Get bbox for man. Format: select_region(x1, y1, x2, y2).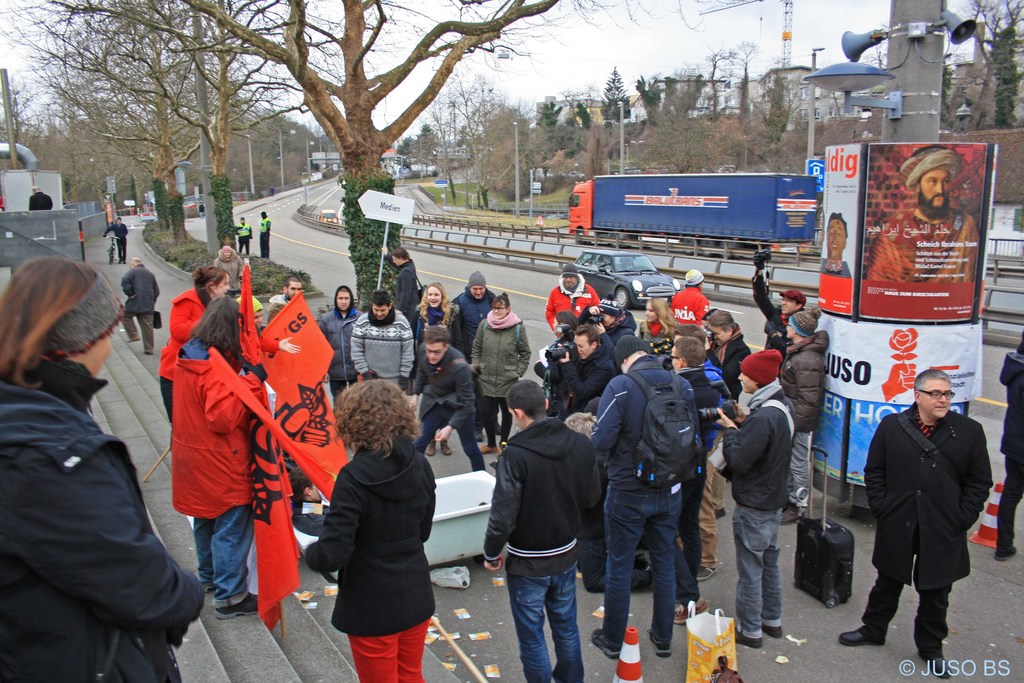
select_region(484, 383, 596, 682).
